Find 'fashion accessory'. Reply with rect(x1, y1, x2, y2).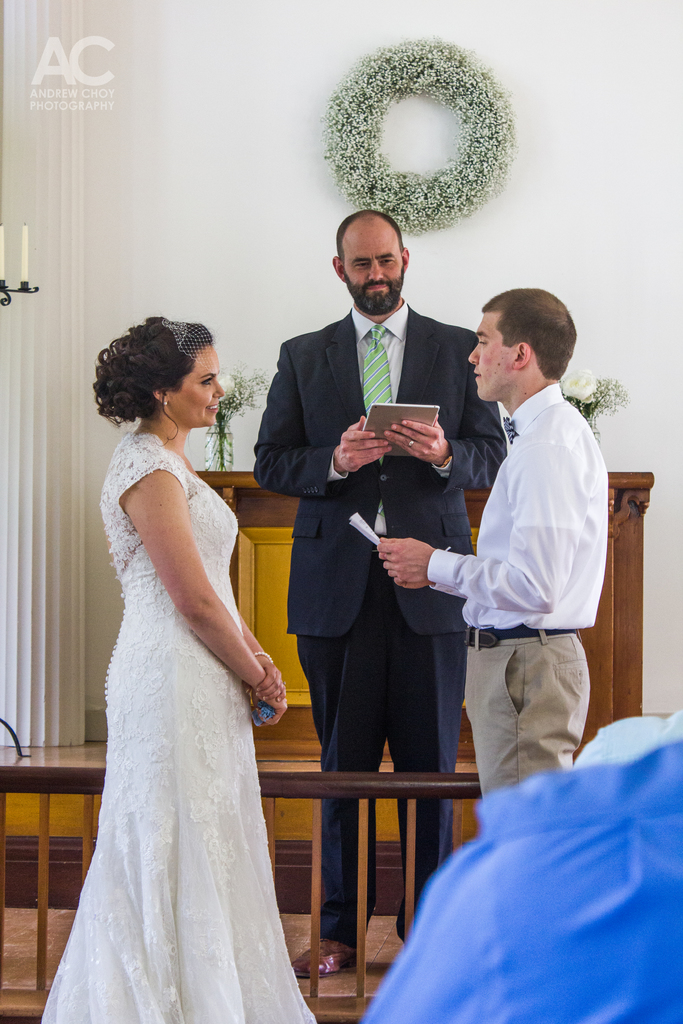
rect(440, 452, 452, 467).
